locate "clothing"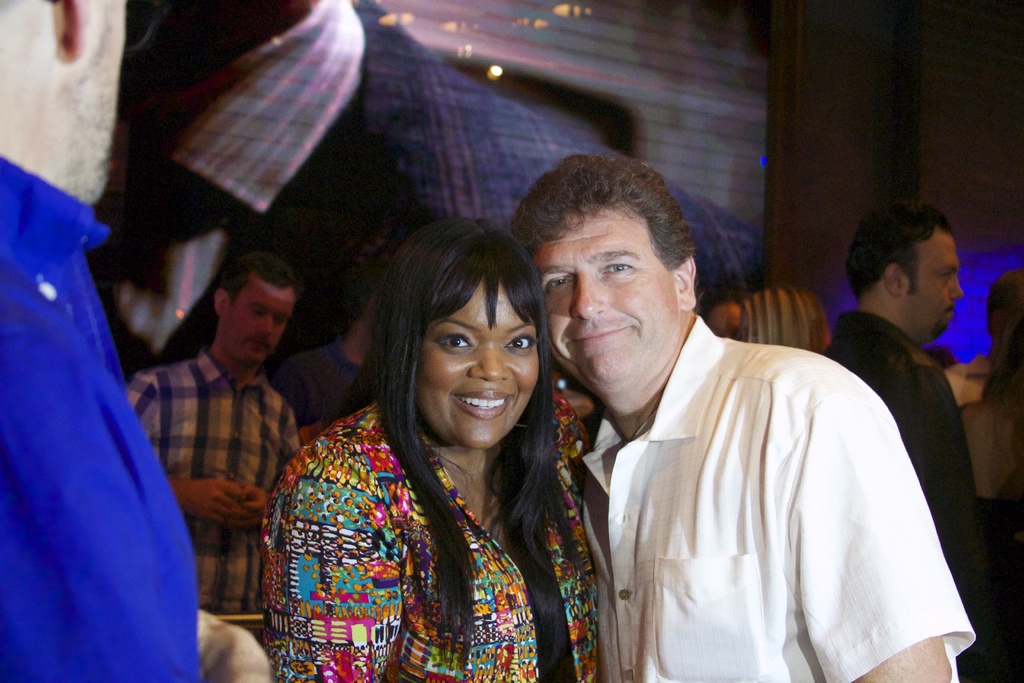
locate(259, 383, 584, 682)
